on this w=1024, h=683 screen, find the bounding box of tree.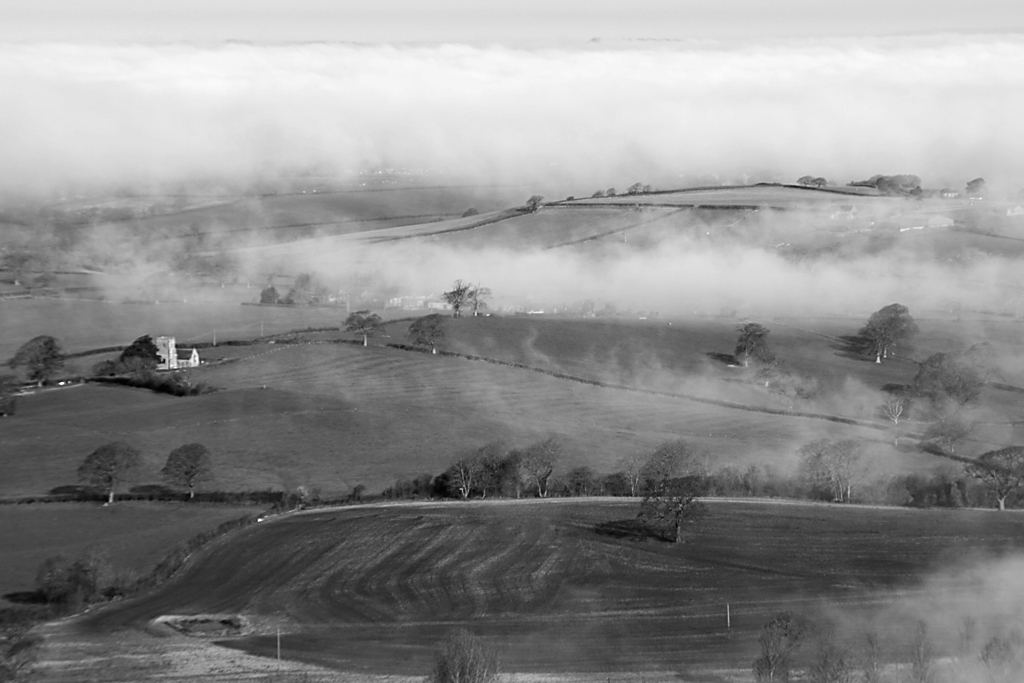
Bounding box: (605, 187, 616, 197).
